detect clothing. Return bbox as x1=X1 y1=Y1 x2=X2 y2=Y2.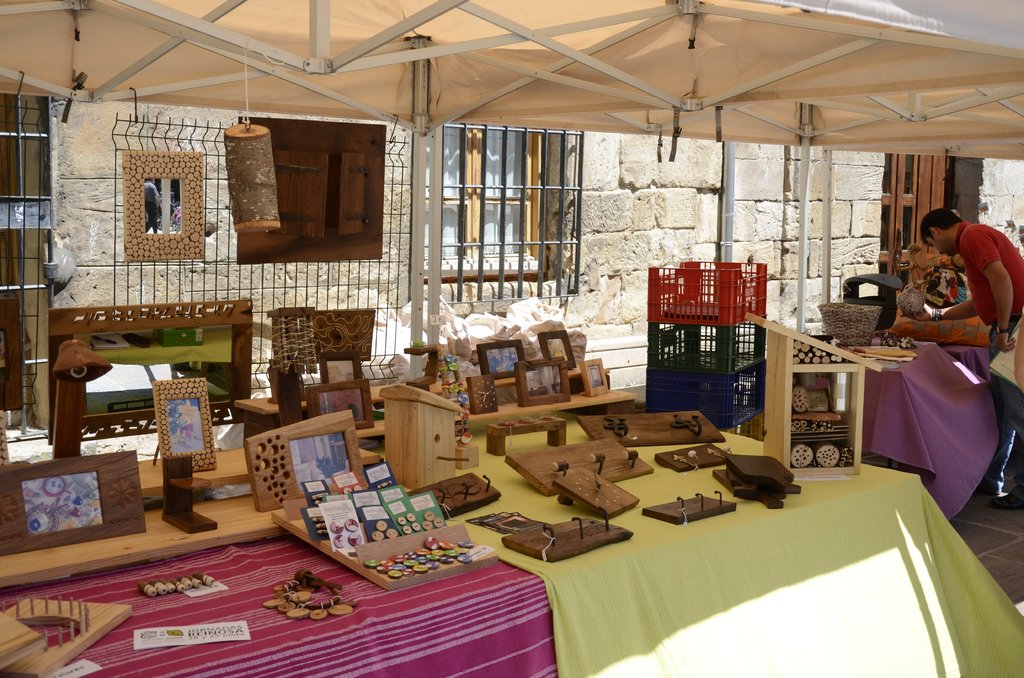
x1=956 y1=223 x2=1023 y2=495.
